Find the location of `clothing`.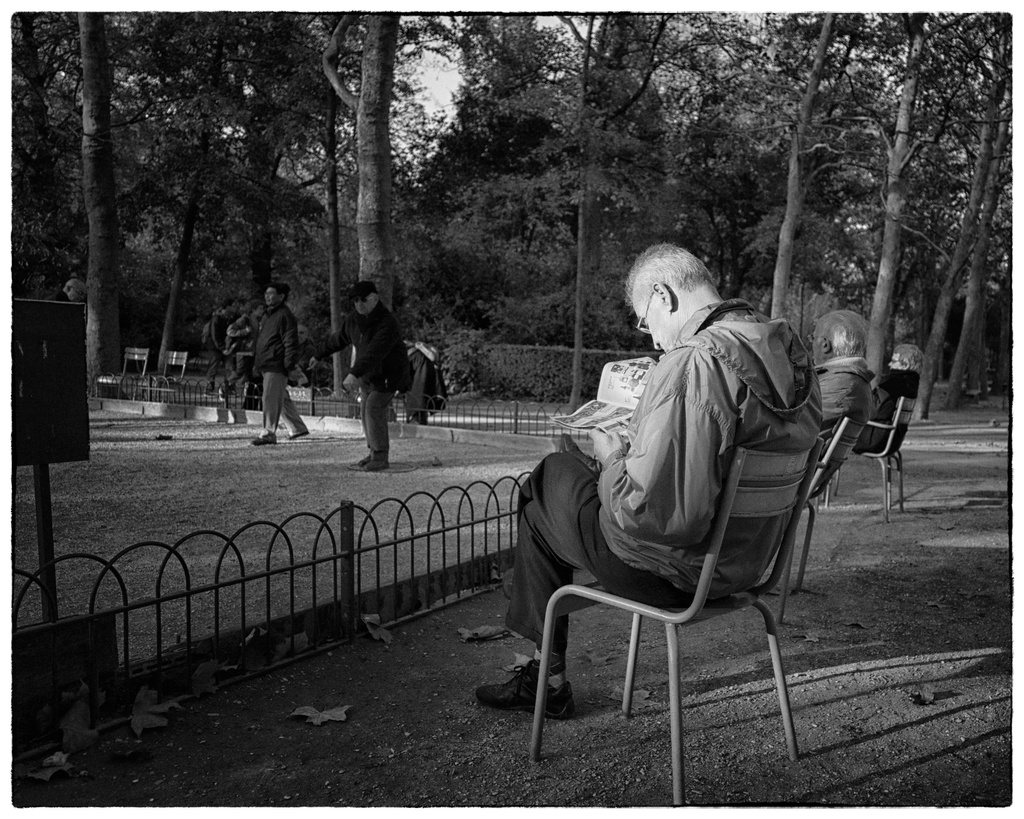
Location: <bbox>252, 301, 307, 430</bbox>.
